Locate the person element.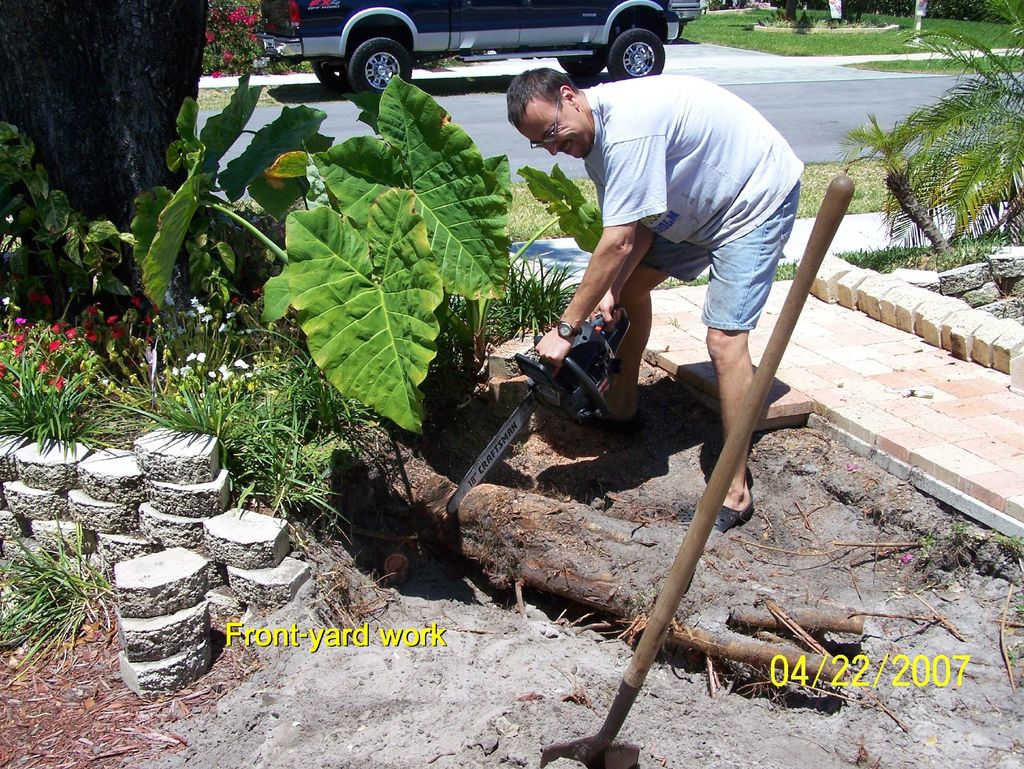
Element bbox: box=[507, 65, 804, 534].
